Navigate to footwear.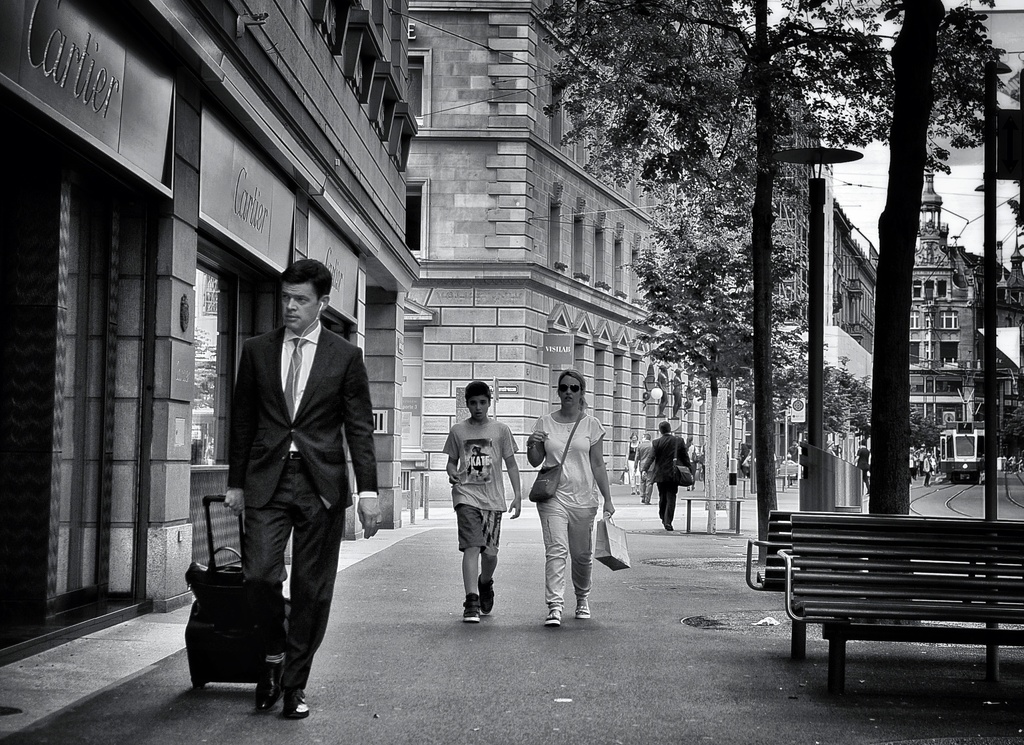
Navigation target: locate(545, 603, 563, 624).
